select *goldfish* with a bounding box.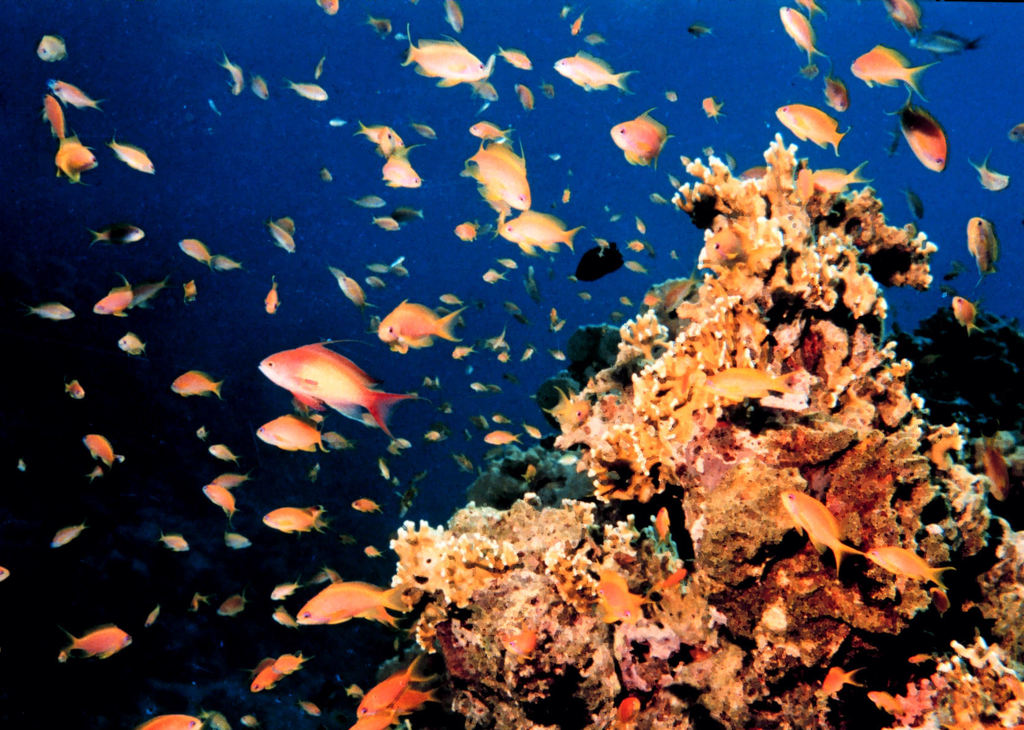
422,423,445,439.
